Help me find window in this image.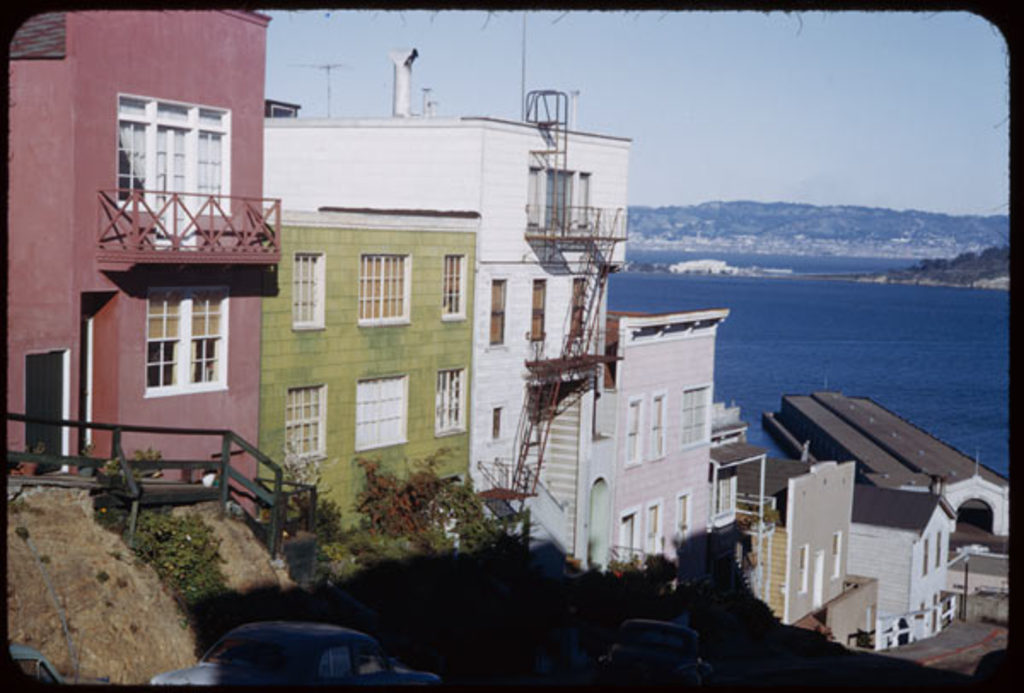
Found it: left=647, top=393, right=666, bottom=464.
